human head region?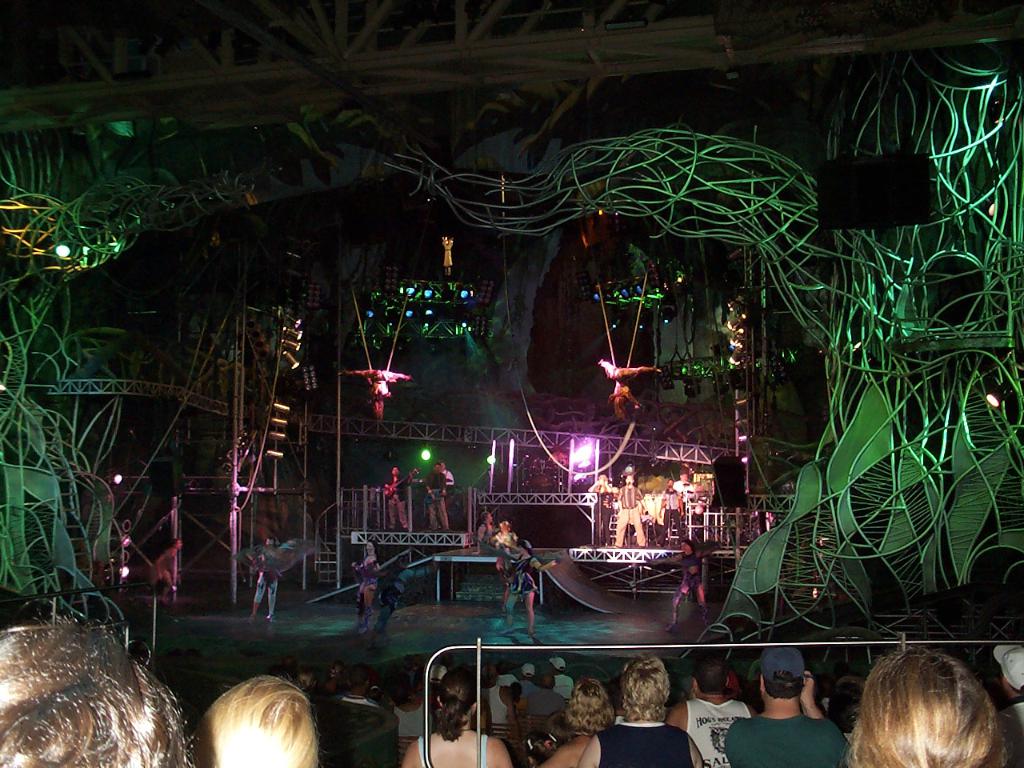
l=391, t=468, r=401, b=477
